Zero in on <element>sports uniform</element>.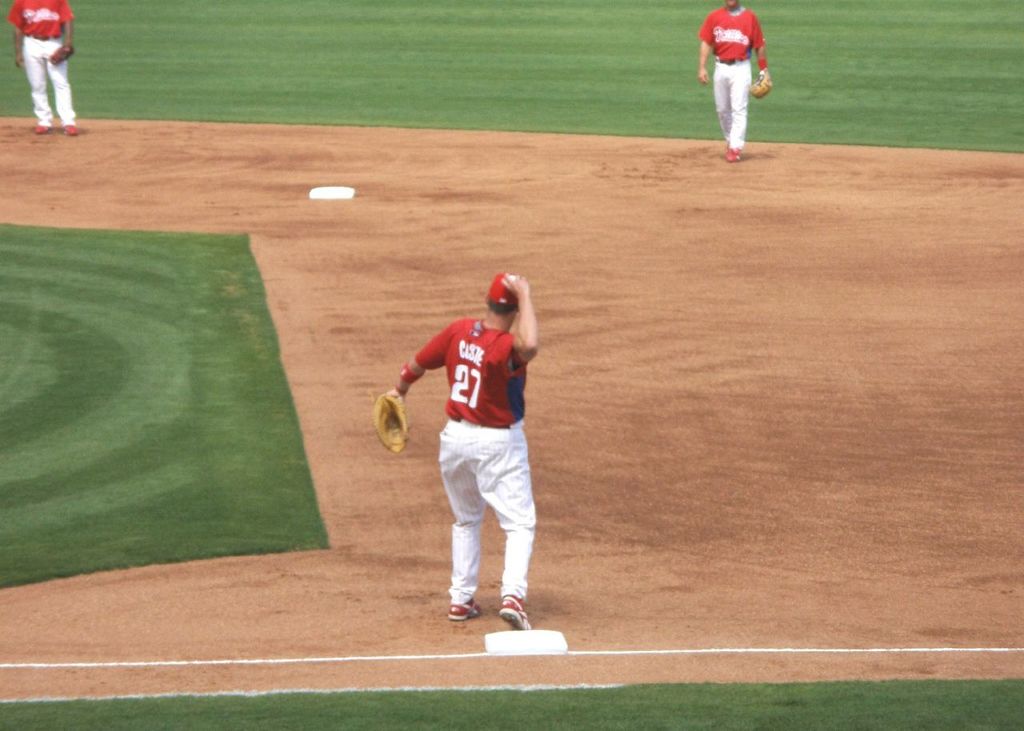
Zeroed in: box(388, 263, 539, 625).
